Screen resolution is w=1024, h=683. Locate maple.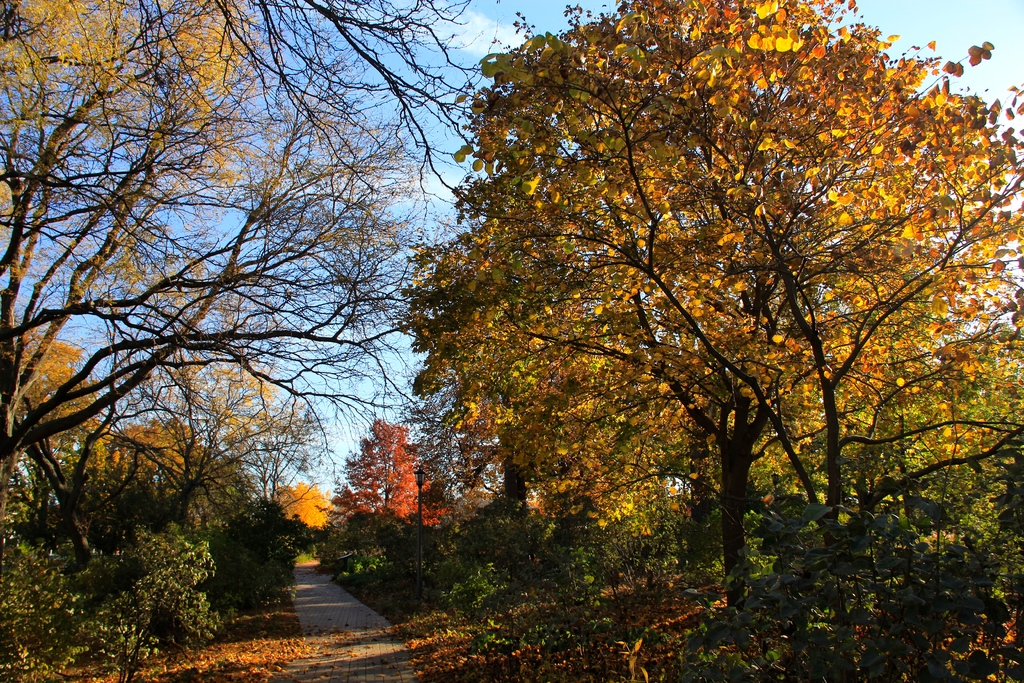
(left=1, top=3, right=450, bottom=682).
